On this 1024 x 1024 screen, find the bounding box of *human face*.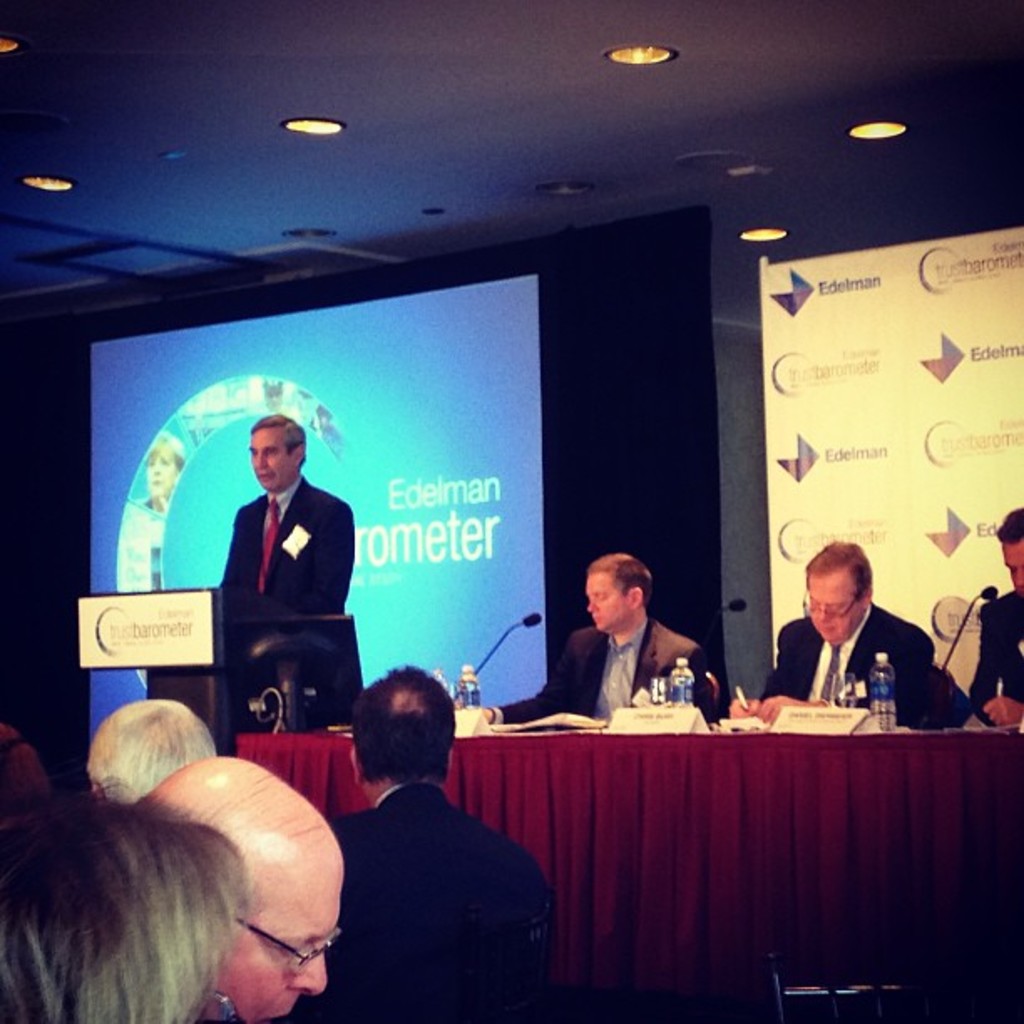
Bounding box: <bbox>810, 574, 862, 646</bbox>.
